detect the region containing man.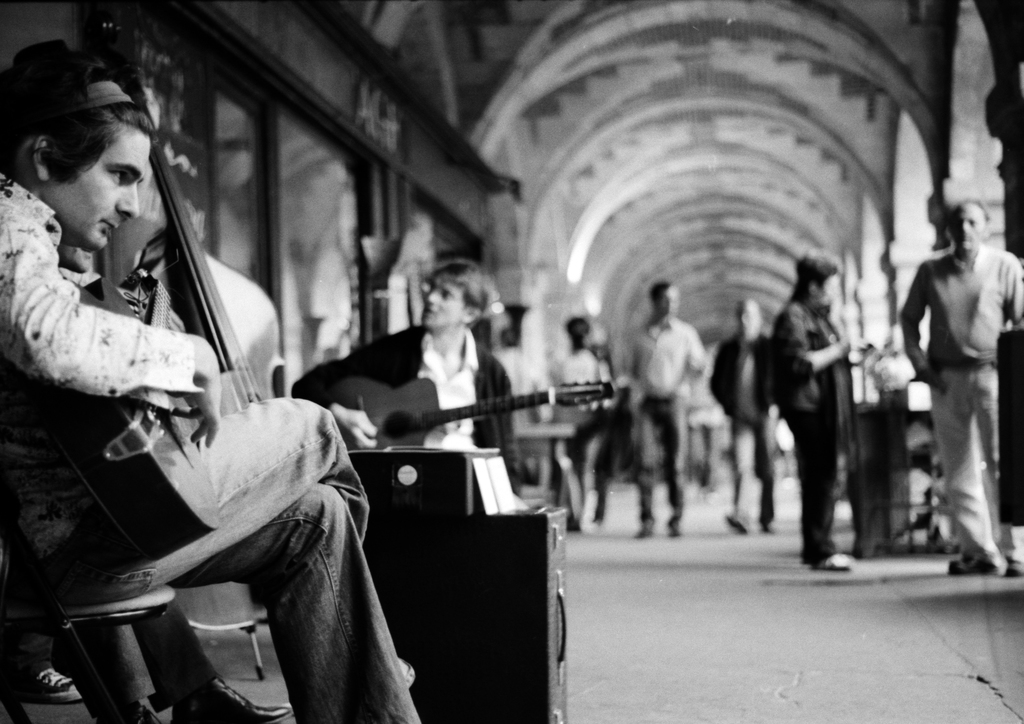
box=[0, 40, 424, 723].
